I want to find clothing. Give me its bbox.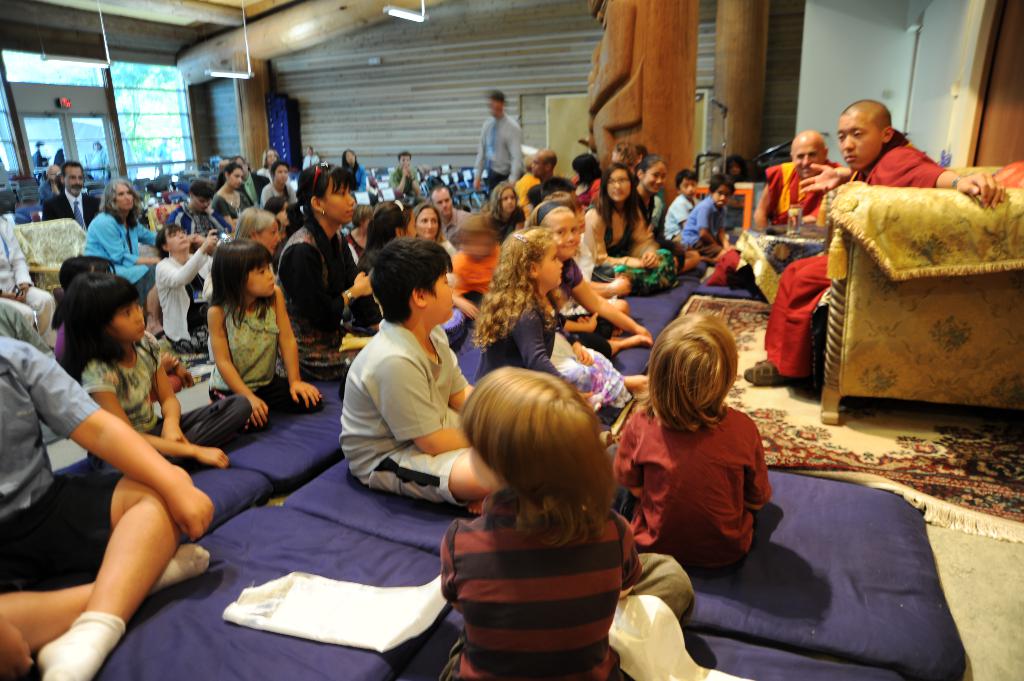
<bbox>39, 180, 102, 229</bbox>.
